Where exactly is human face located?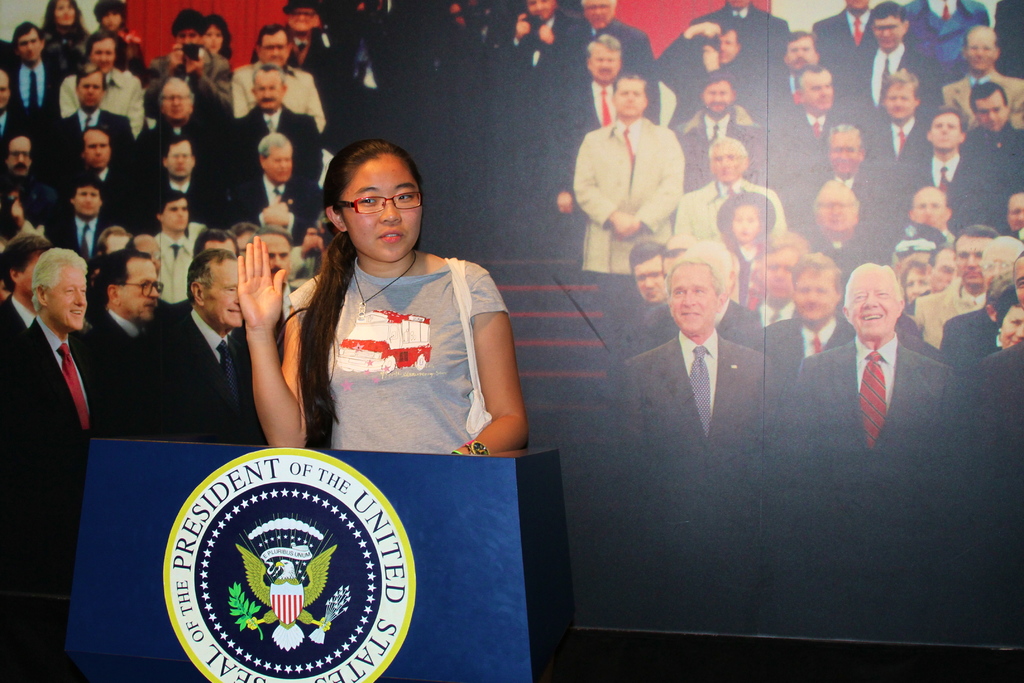
Its bounding box is bbox=[583, 47, 618, 81].
